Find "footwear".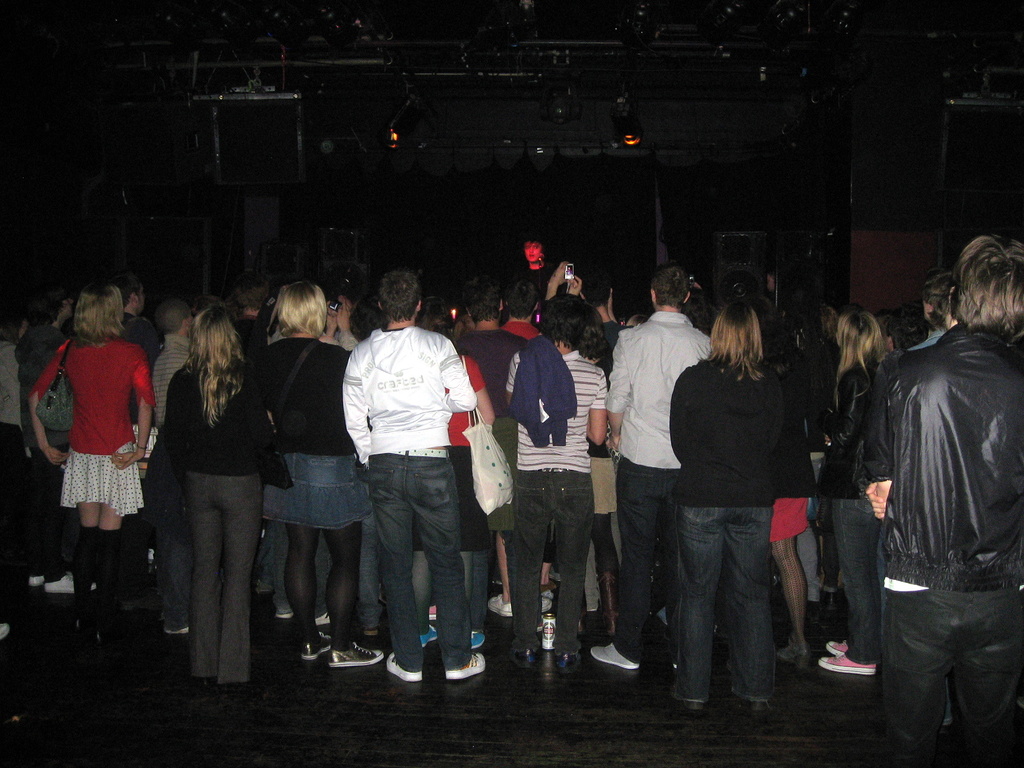
(x1=413, y1=627, x2=444, y2=645).
